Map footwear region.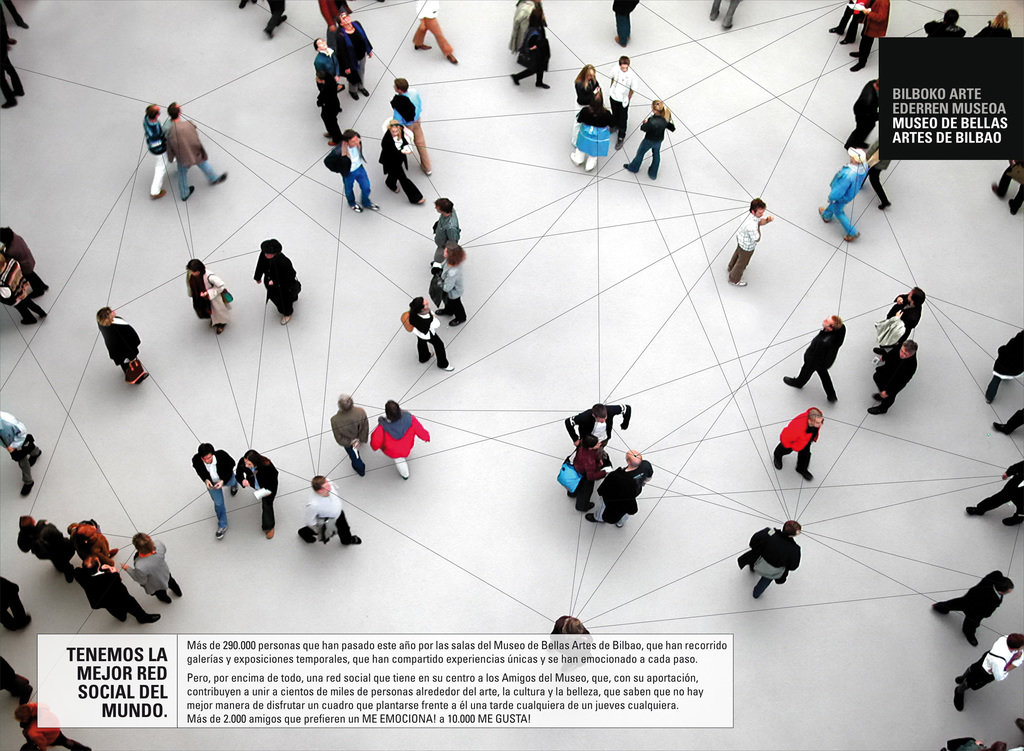
Mapped to l=348, t=91, r=362, b=101.
